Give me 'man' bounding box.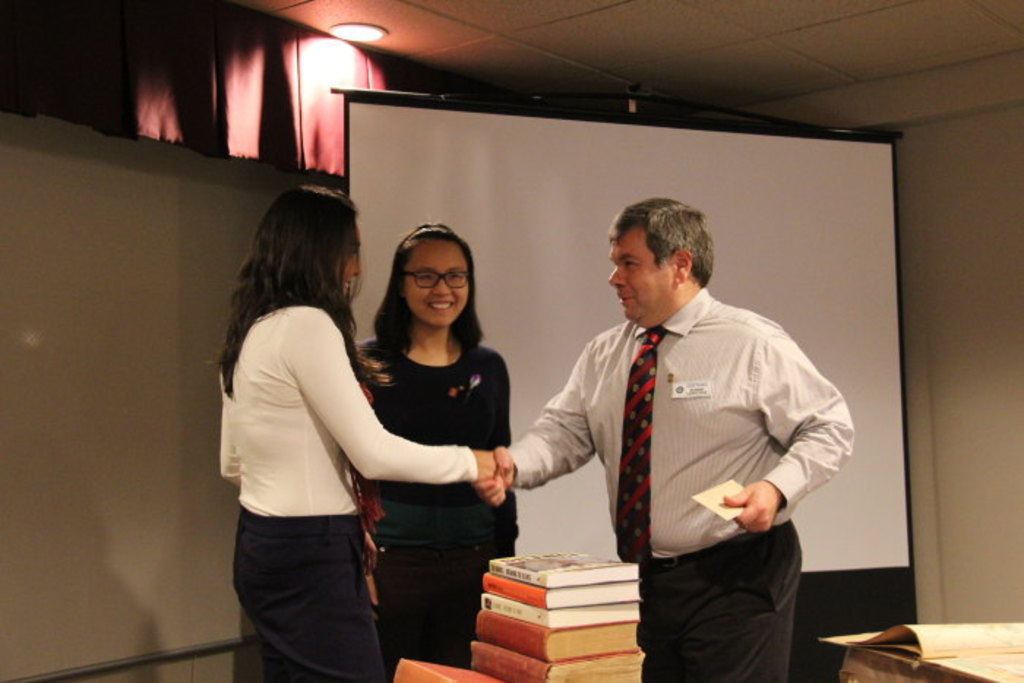
500 187 846 639.
